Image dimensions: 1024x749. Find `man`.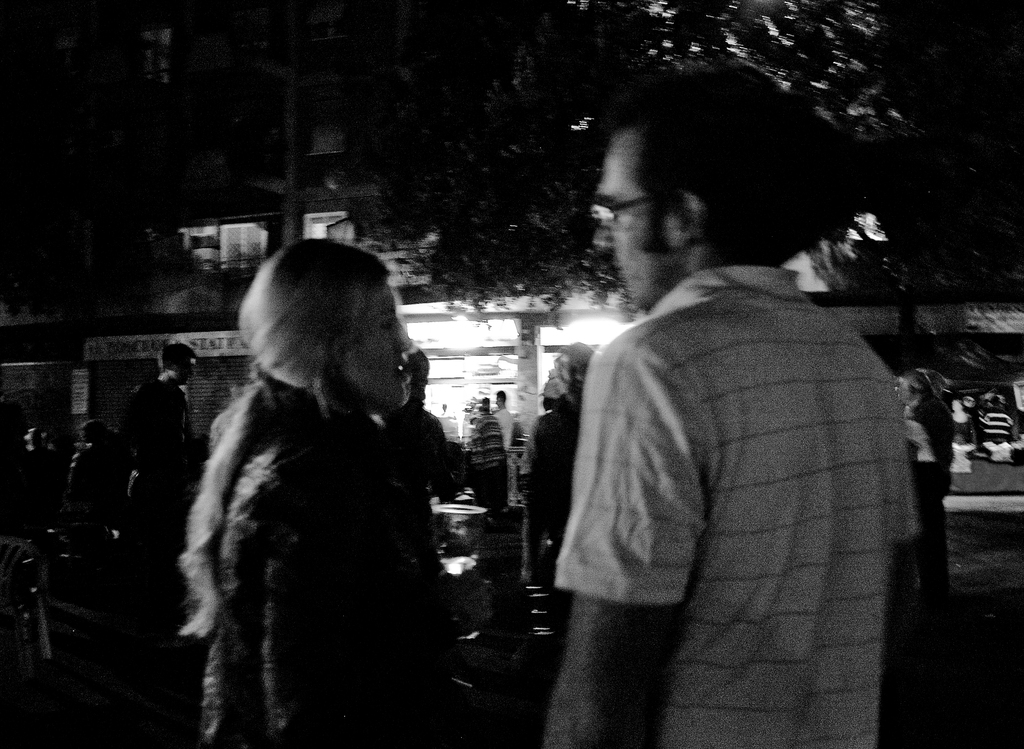
box(468, 397, 497, 419).
